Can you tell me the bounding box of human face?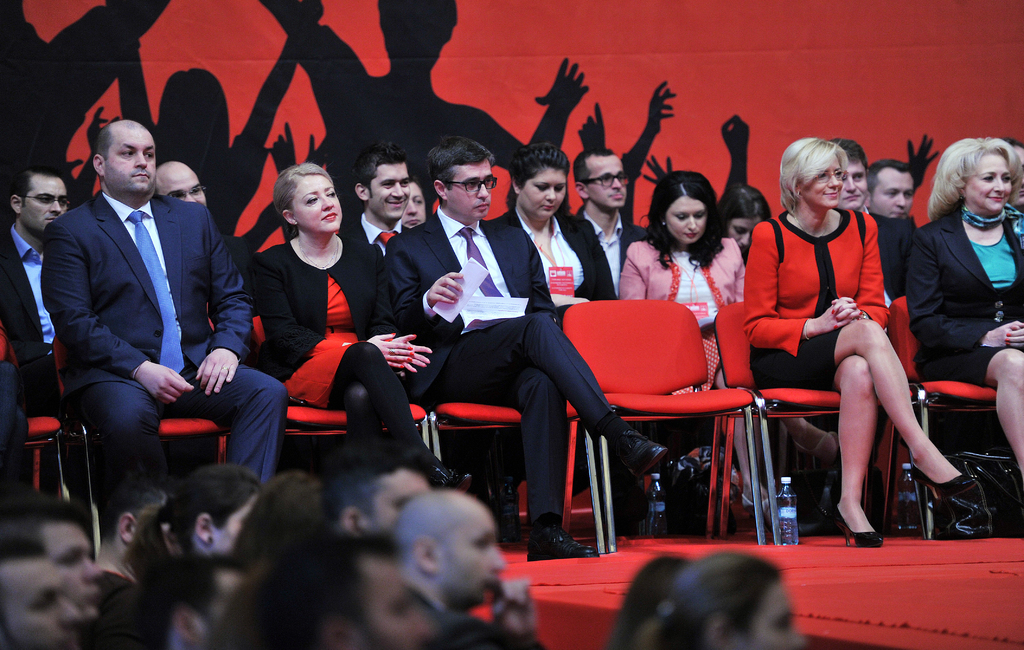
(x1=526, y1=170, x2=564, y2=217).
